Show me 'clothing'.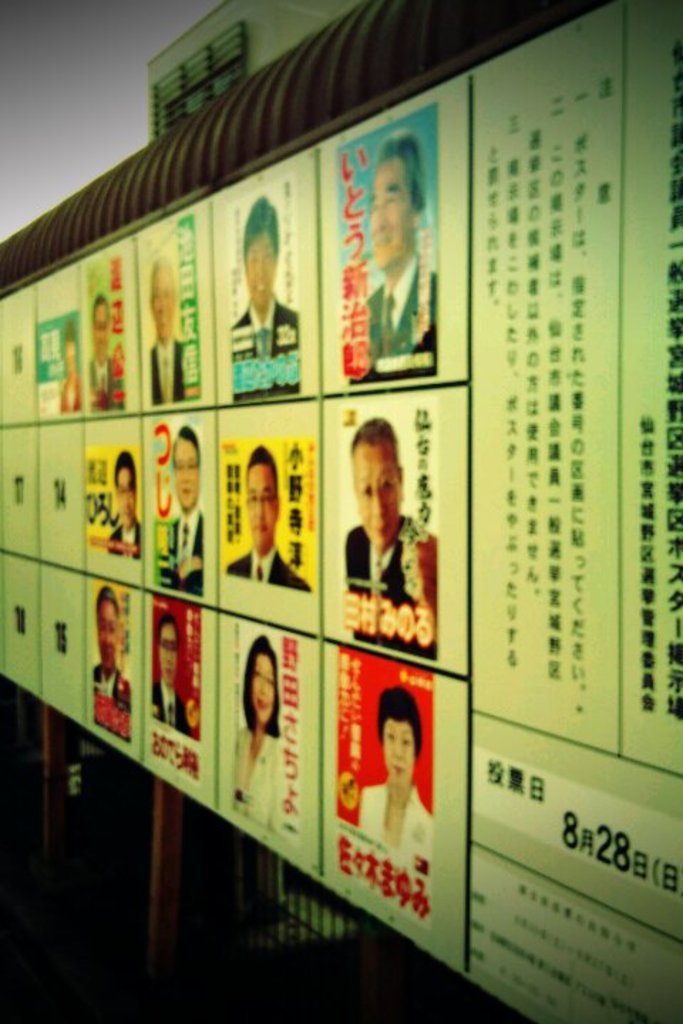
'clothing' is here: <region>148, 677, 191, 732</region>.
